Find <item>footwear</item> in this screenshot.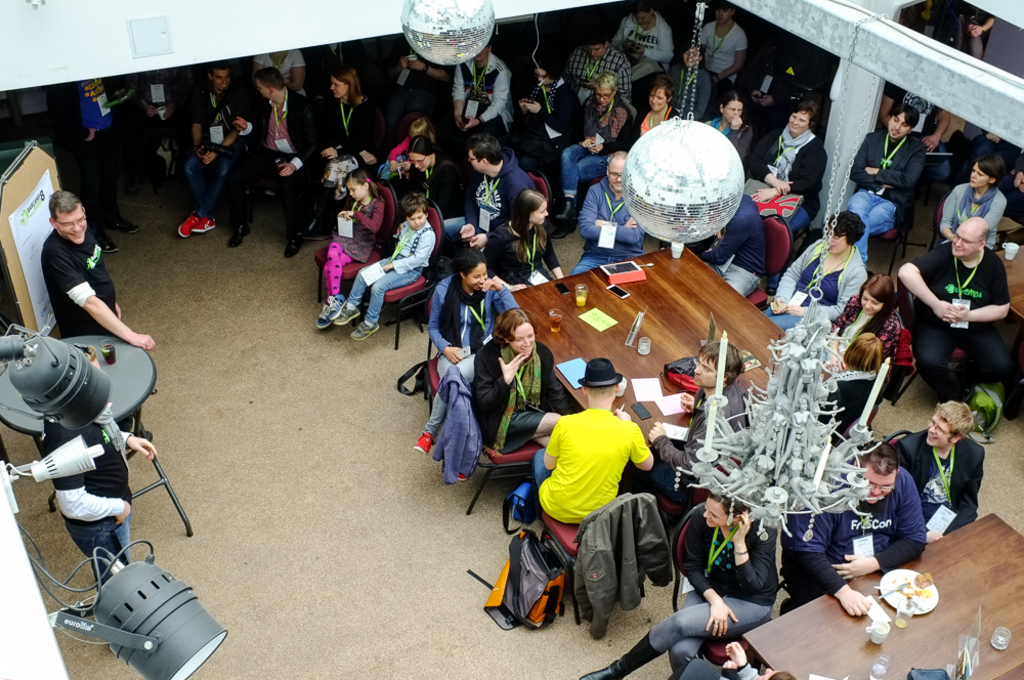
The bounding box for <item>footwear</item> is [461, 475, 470, 482].
